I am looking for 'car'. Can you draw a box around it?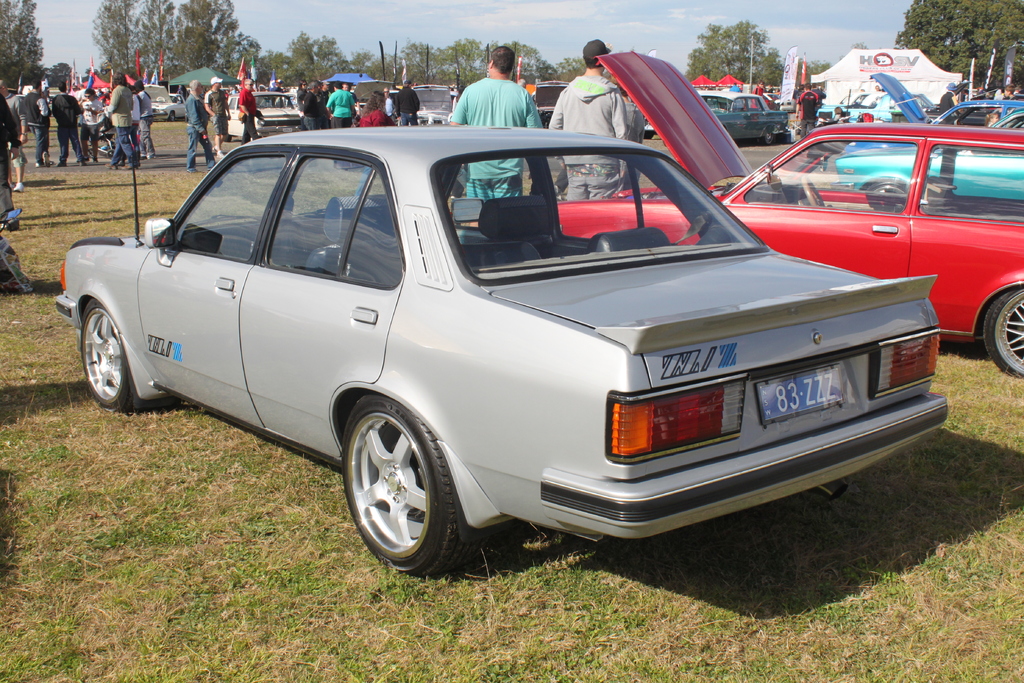
Sure, the bounding box is Rect(874, 67, 1022, 133).
